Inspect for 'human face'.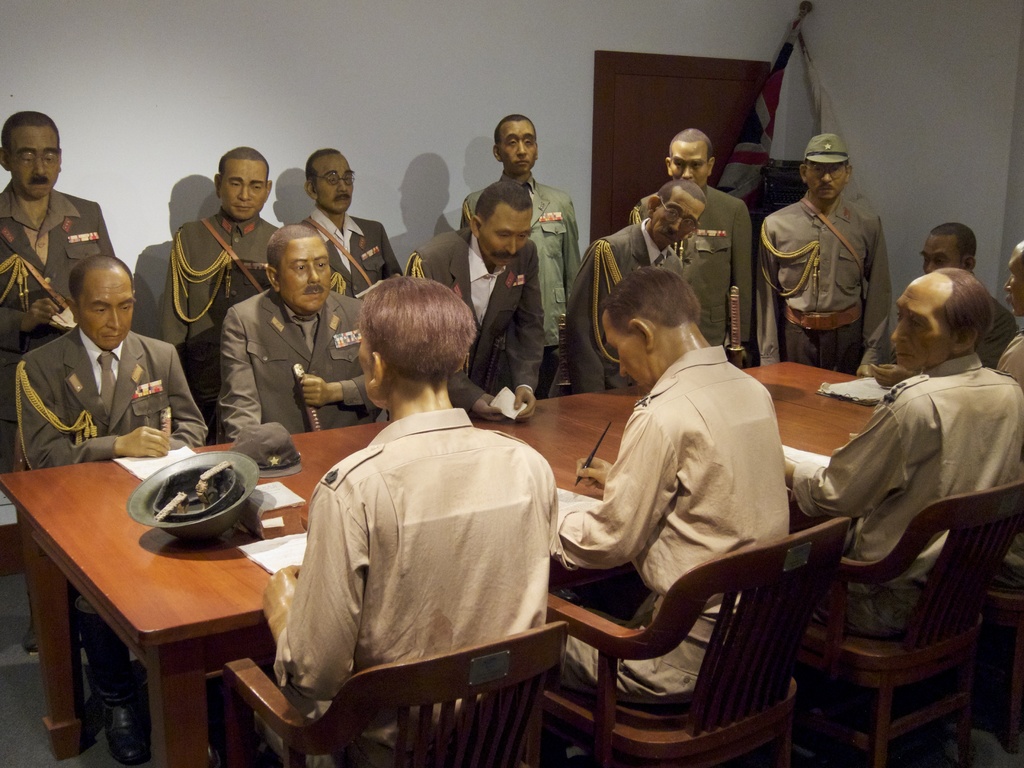
Inspection: x1=894, y1=281, x2=950, y2=372.
